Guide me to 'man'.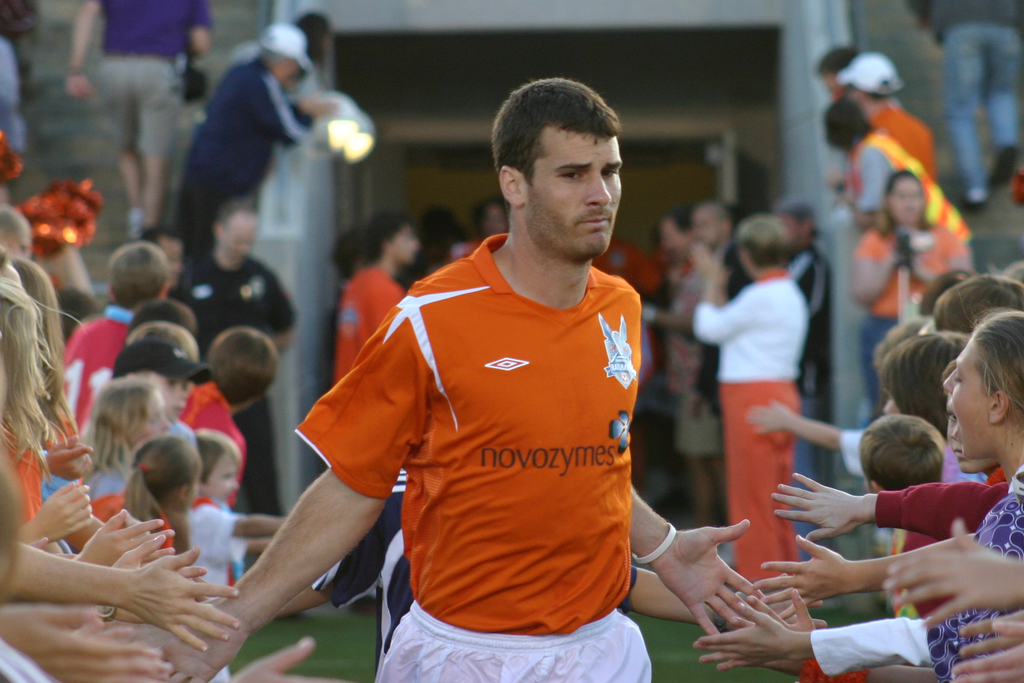
Guidance: 62/0/223/243.
